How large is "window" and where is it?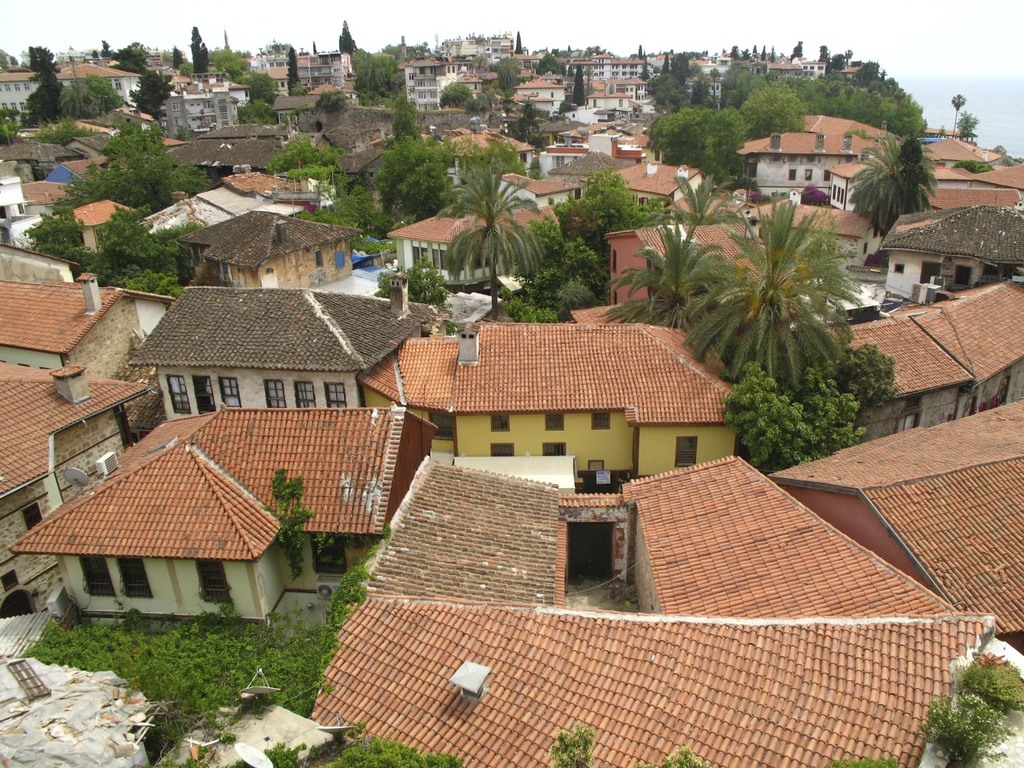
Bounding box: (left=922, top=265, right=937, bottom=285).
